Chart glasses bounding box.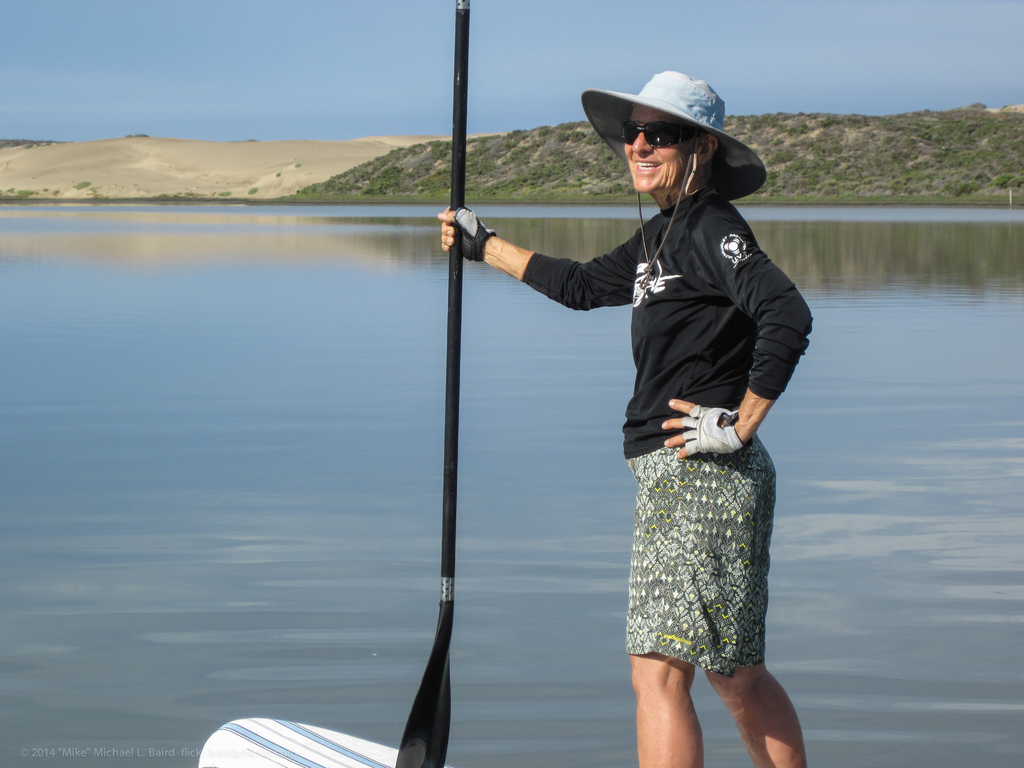
Charted: left=612, top=118, right=700, bottom=150.
